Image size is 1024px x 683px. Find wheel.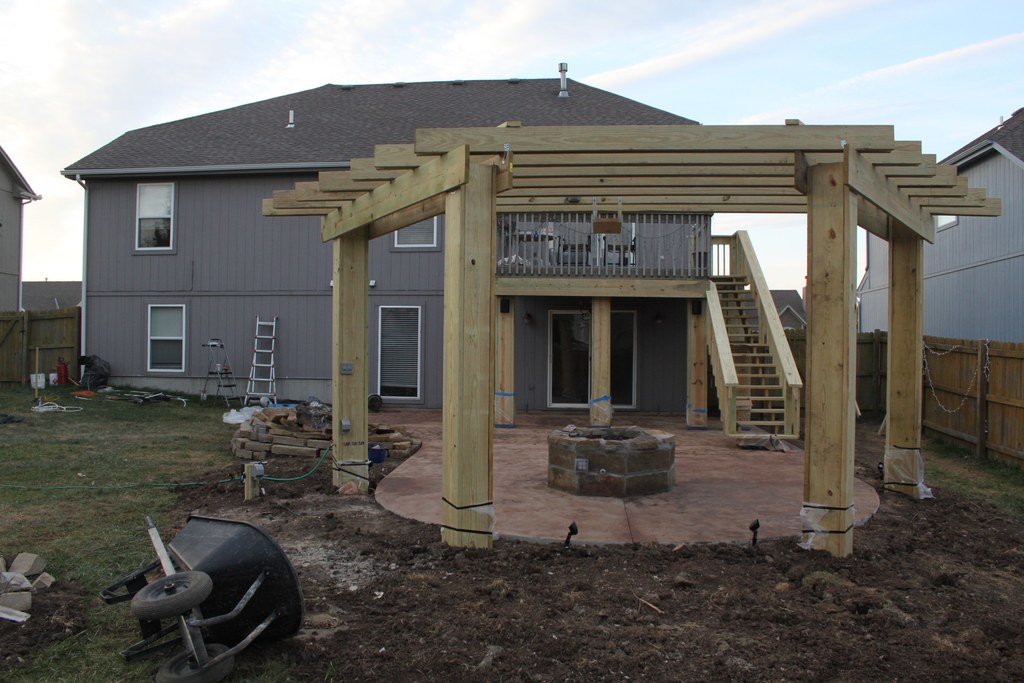
rect(159, 636, 240, 682).
